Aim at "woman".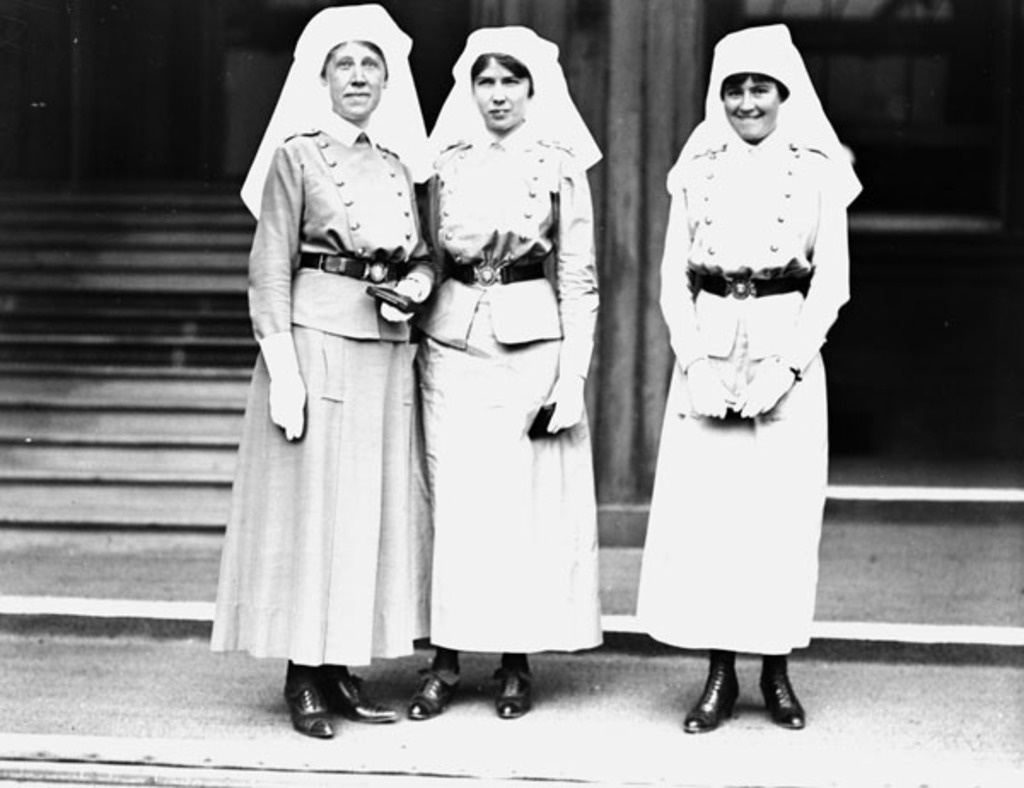
Aimed at pyautogui.locateOnScreen(364, 17, 596, 768).
